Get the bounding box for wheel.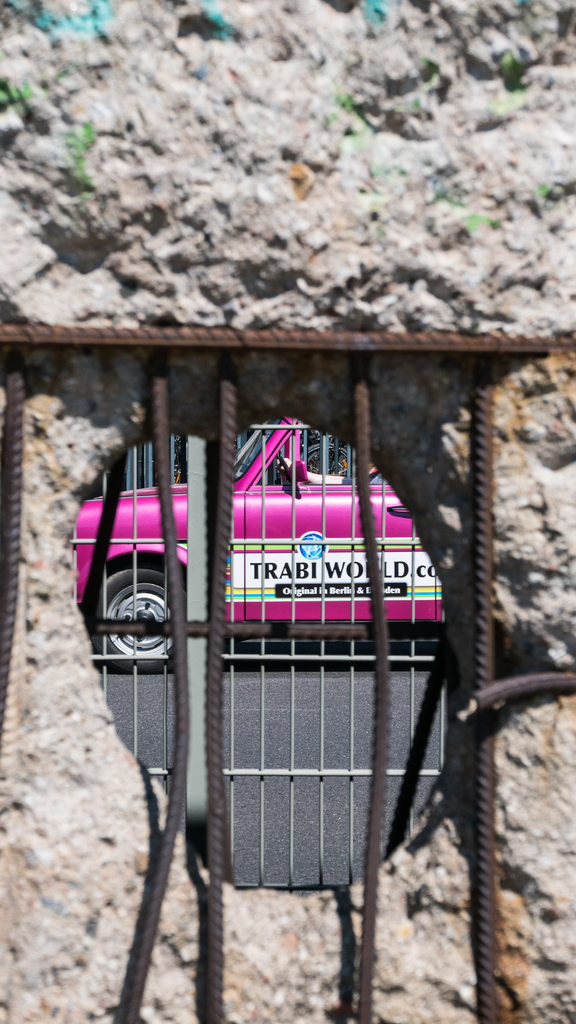
<box>88,562,187,673</box>.
